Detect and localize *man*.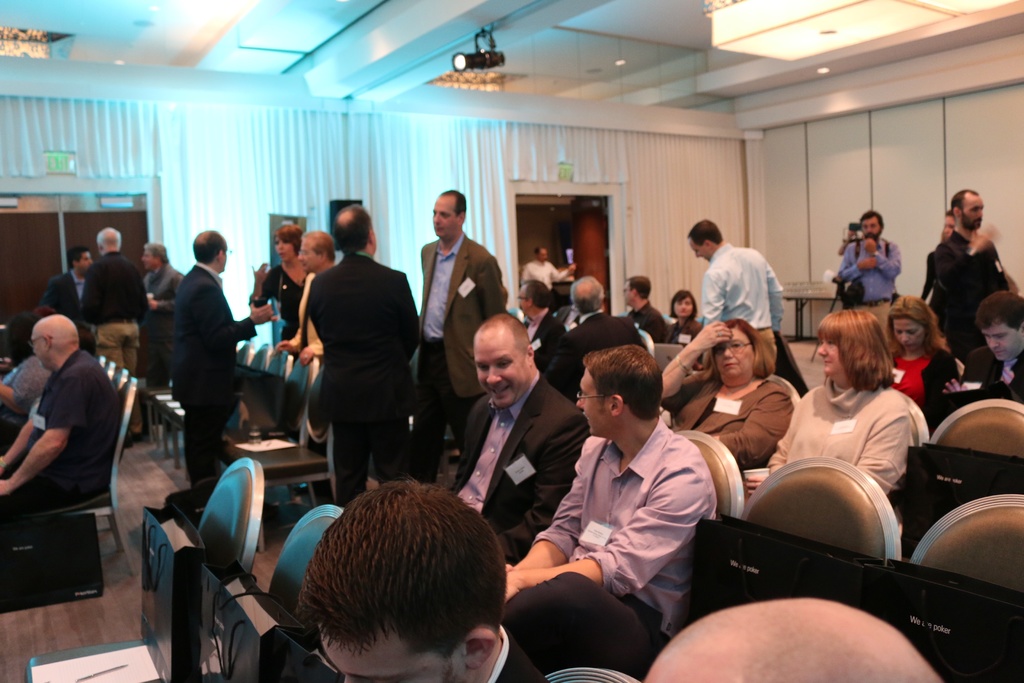
Localized at l=143, t=242, r=188, b=381.
